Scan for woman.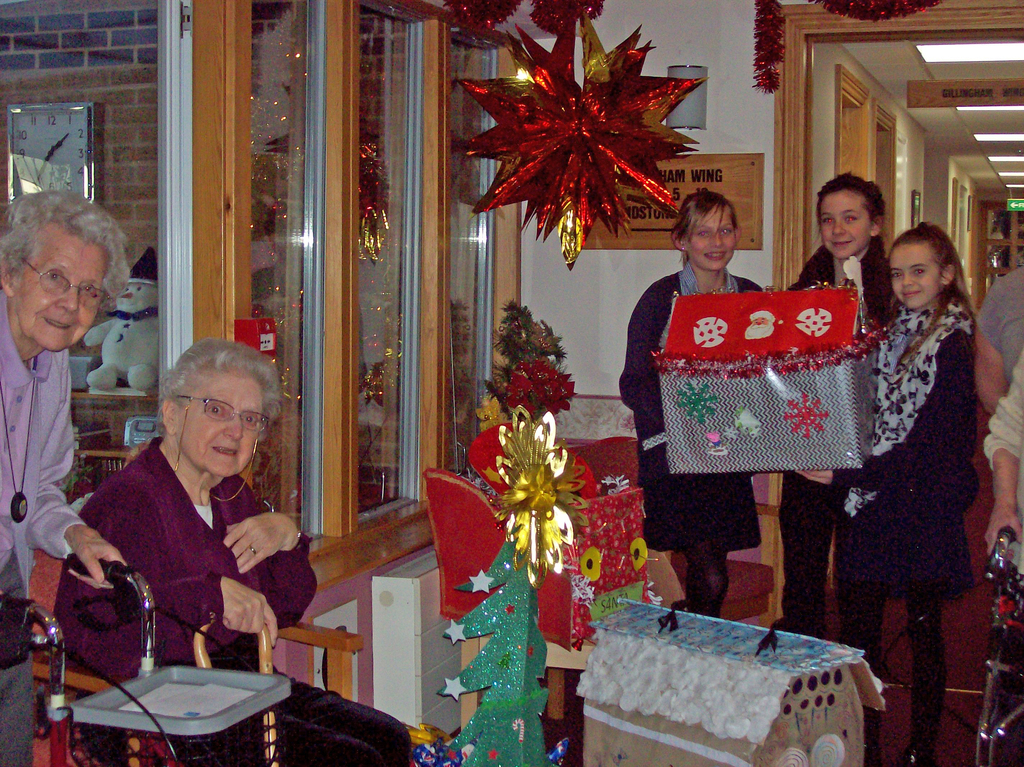
Scan result: box=[603, 186, 765, 609].
